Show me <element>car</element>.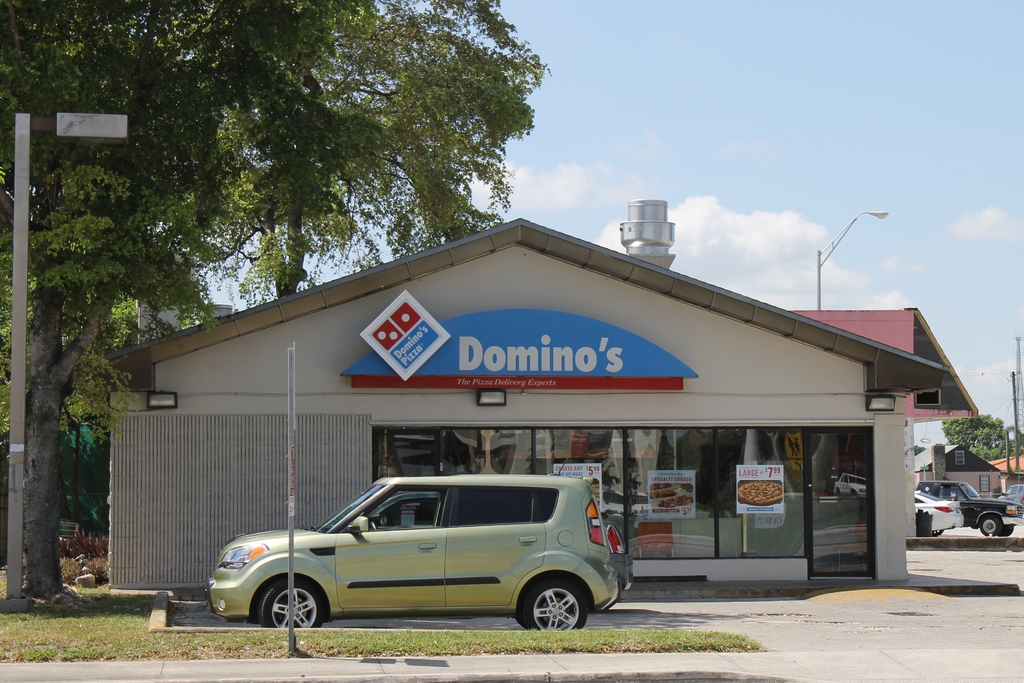
<element>car</element> is here: bbox=[905, 490, 961, 541].
